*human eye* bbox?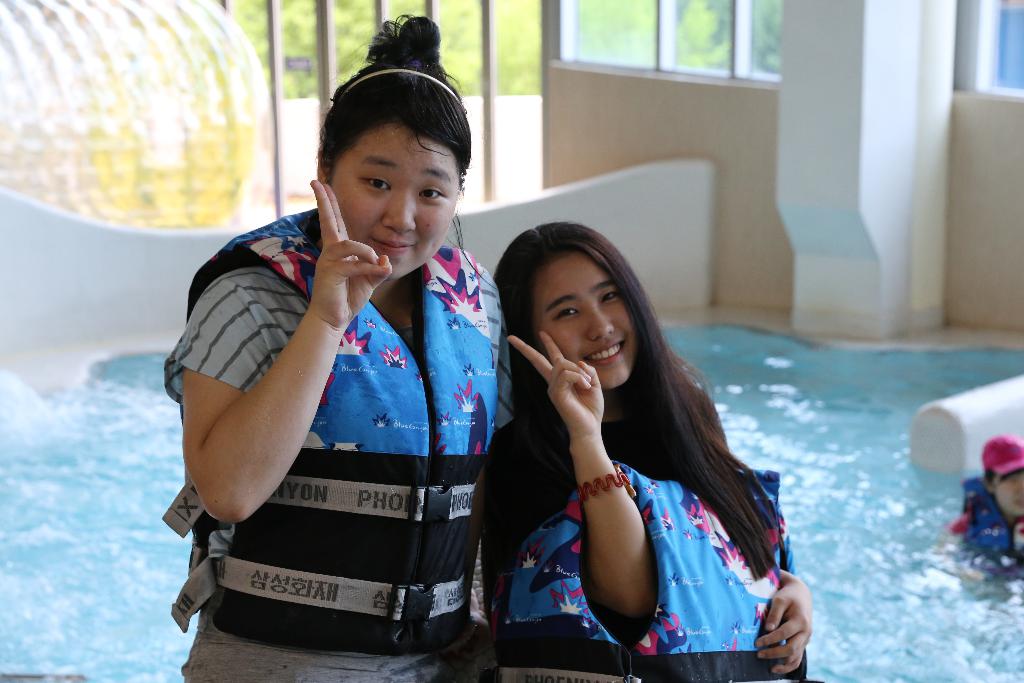
Rect(414, 183, 449, 203)
